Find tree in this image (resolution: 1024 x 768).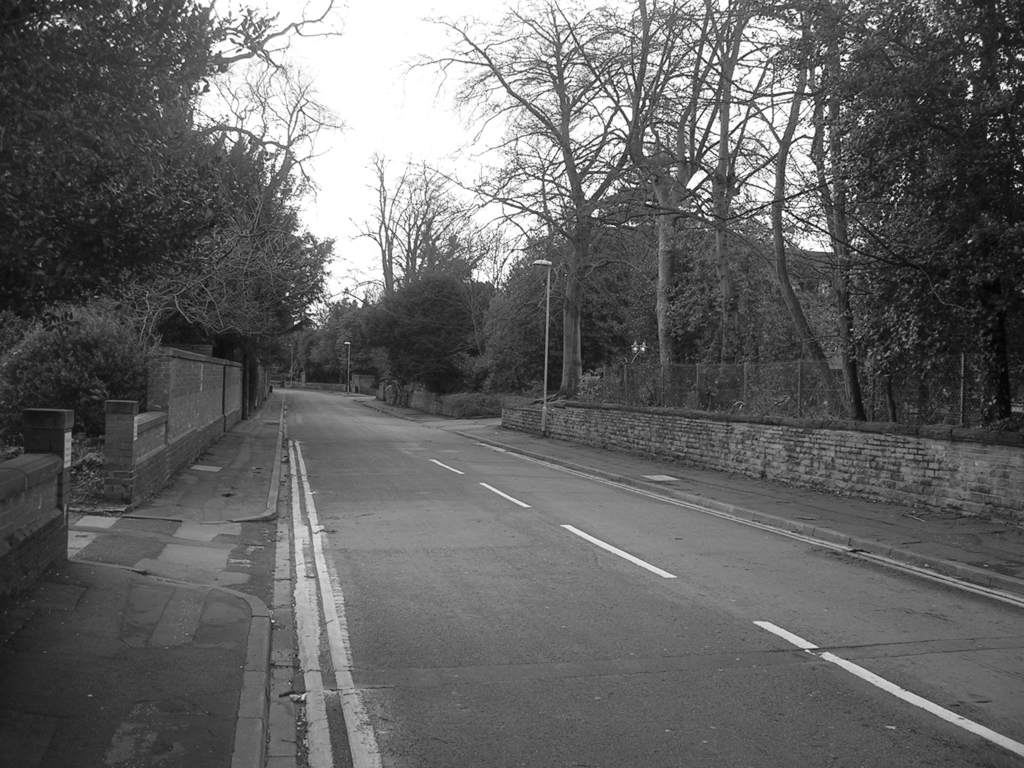
pyautogui.locateOnScreen(0, 0, 330, 423).
